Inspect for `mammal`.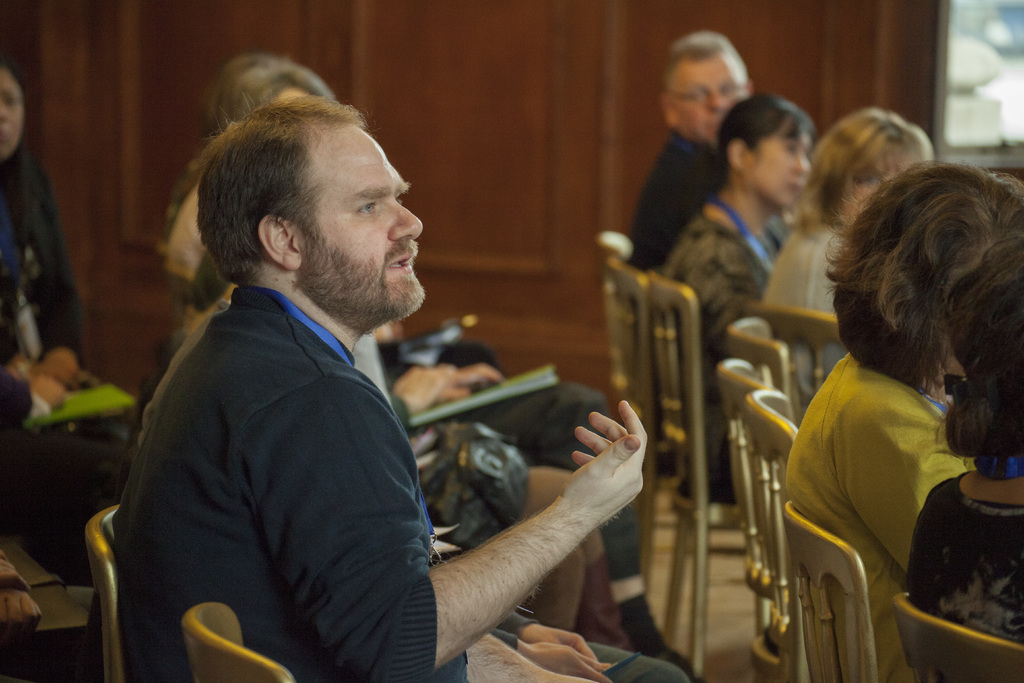
Inspection: crop(781, 157, 1023, 682).
